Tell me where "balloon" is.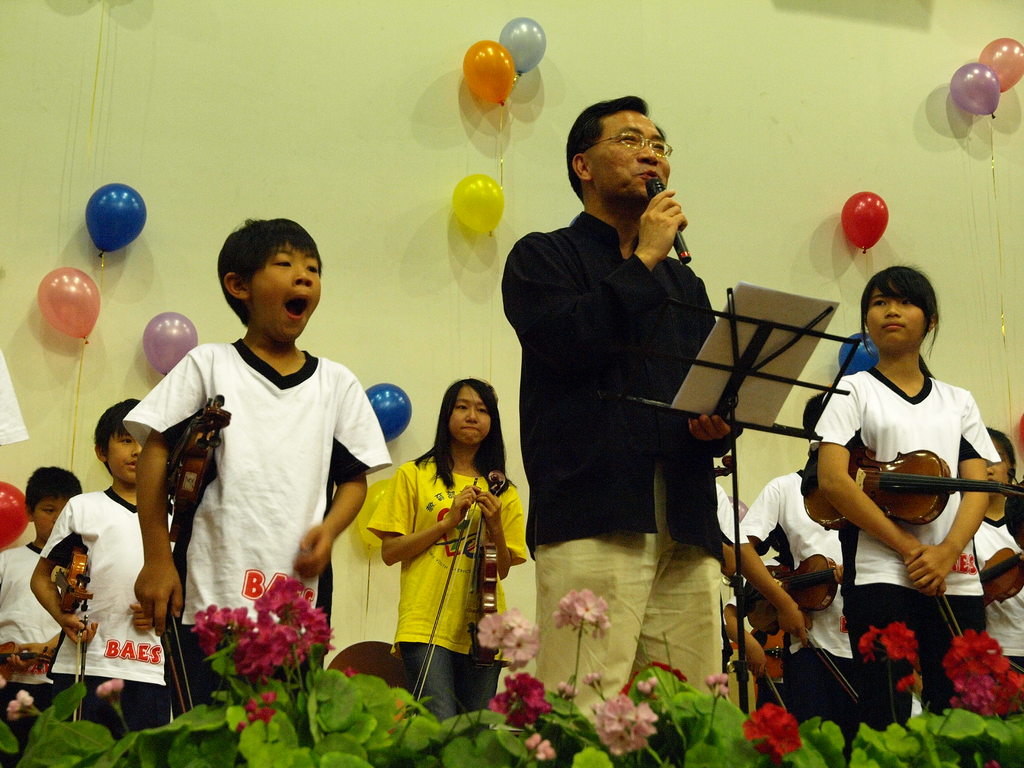
"balloon" is at <region>948, 62, 998, 119</region>.
